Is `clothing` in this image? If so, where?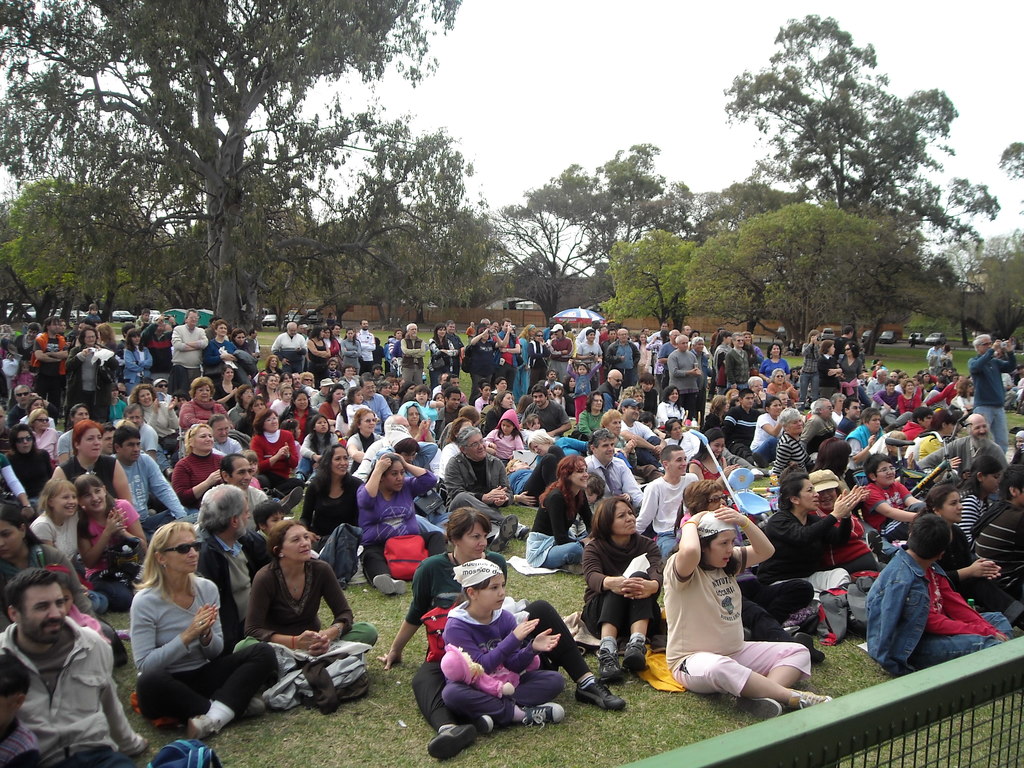
Yes, at {"x1": 246, "y1": 426, "x2": 301, "y2": 504}.
